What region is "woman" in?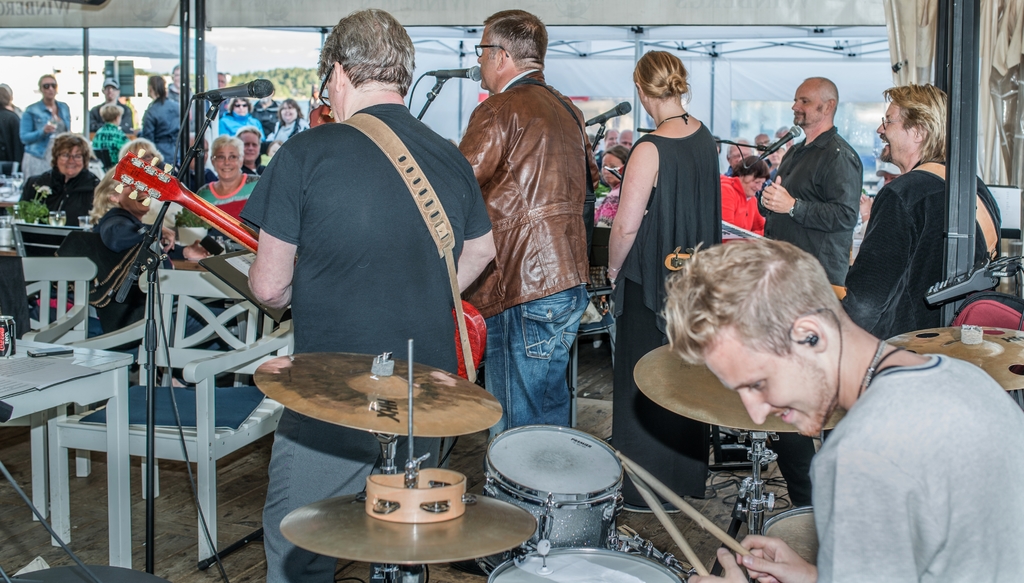
BBox(124, 145, 184, 214).
